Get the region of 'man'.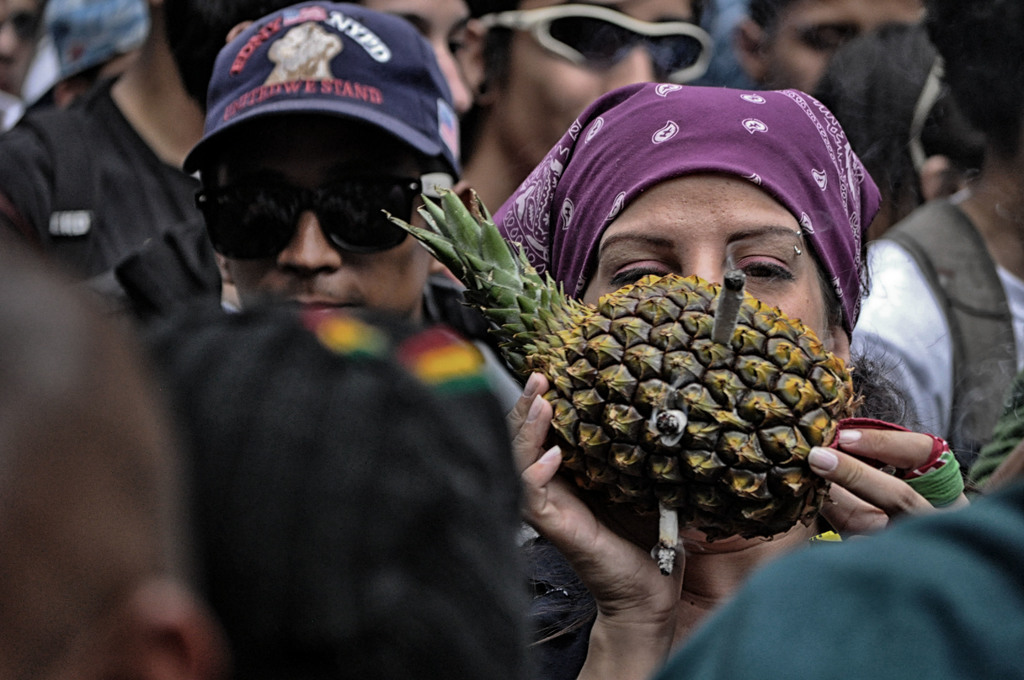
BBox(733, 0, 927, 99).
